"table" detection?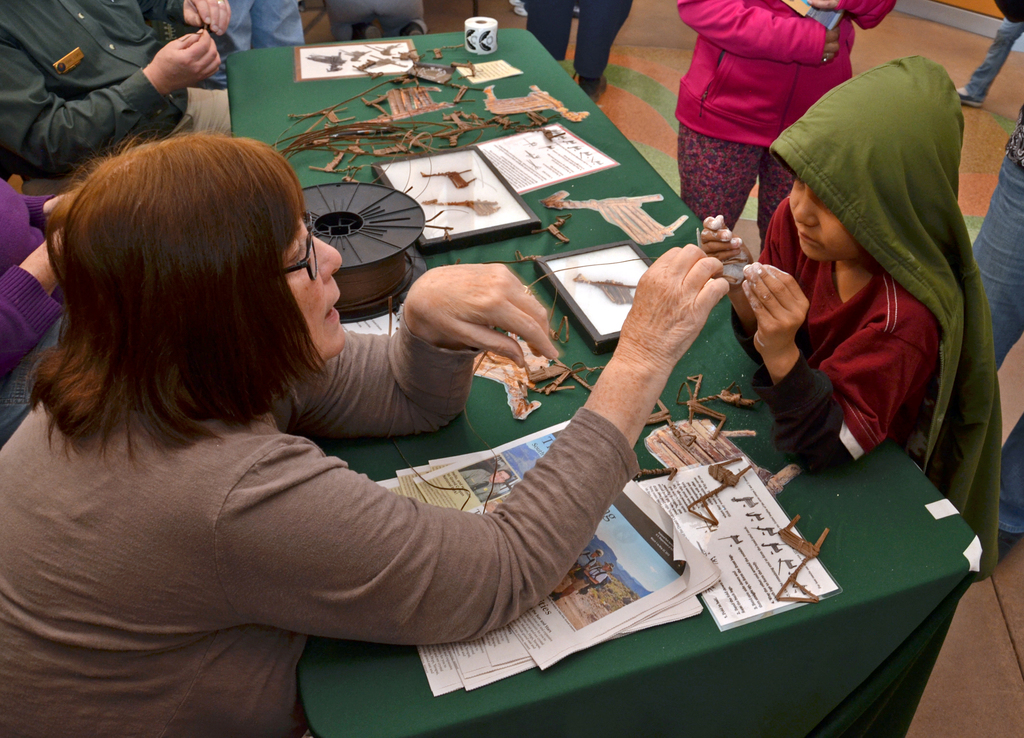
BBox(225, 21, 985, 737)
